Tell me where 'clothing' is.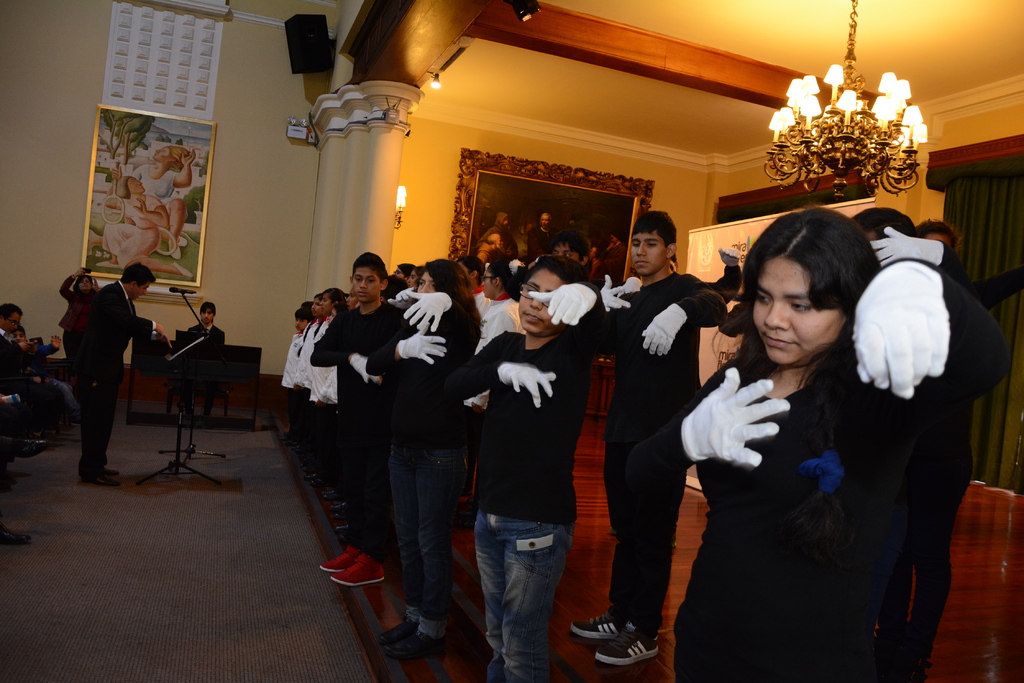
'clothing' is at box(322, 344, 338, 410).
